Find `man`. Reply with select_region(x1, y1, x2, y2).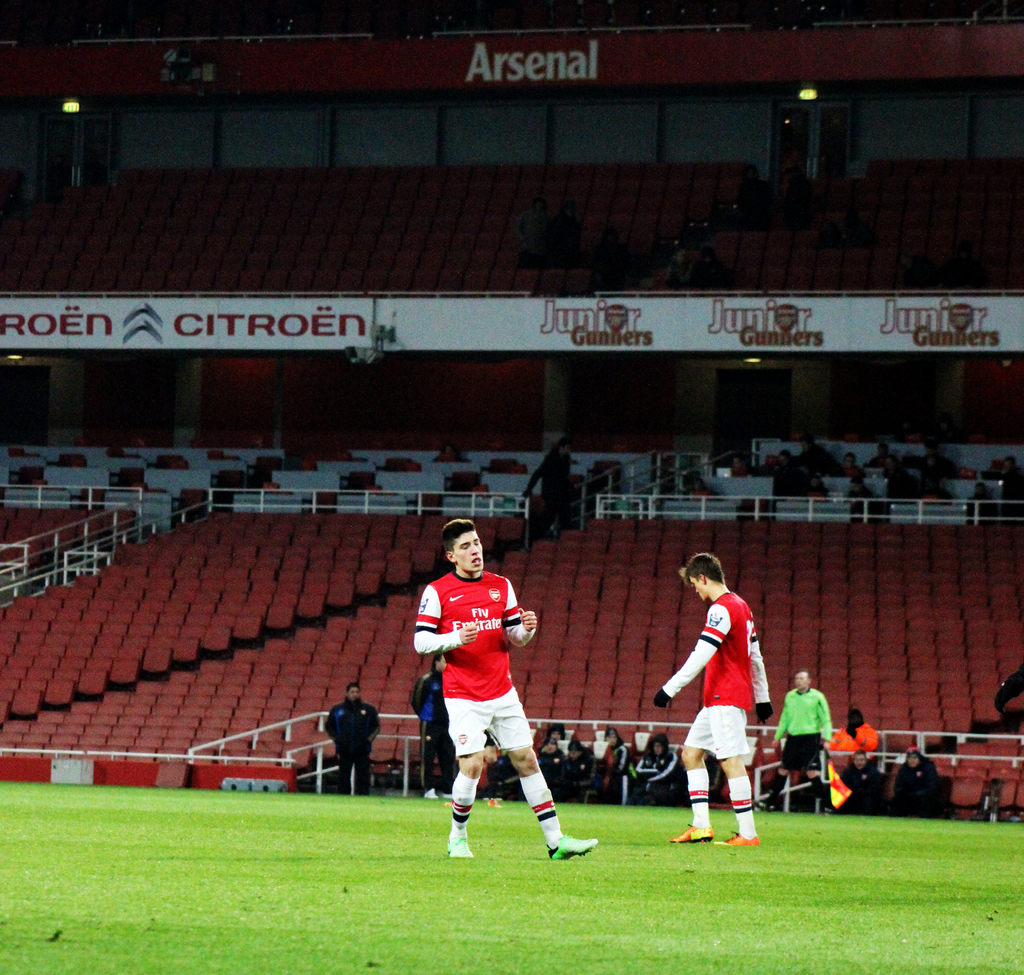
select_region(406, 514, 604, 864).
